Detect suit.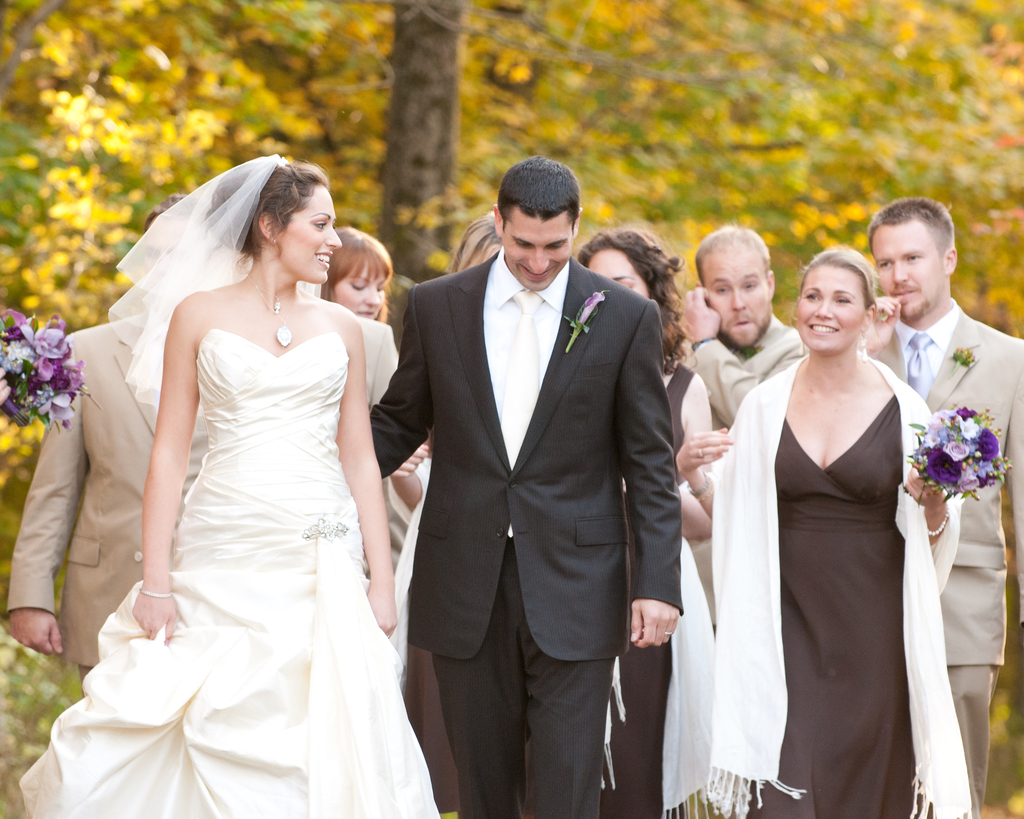
Detected at l=876, t=295, r=1023, b=818.
